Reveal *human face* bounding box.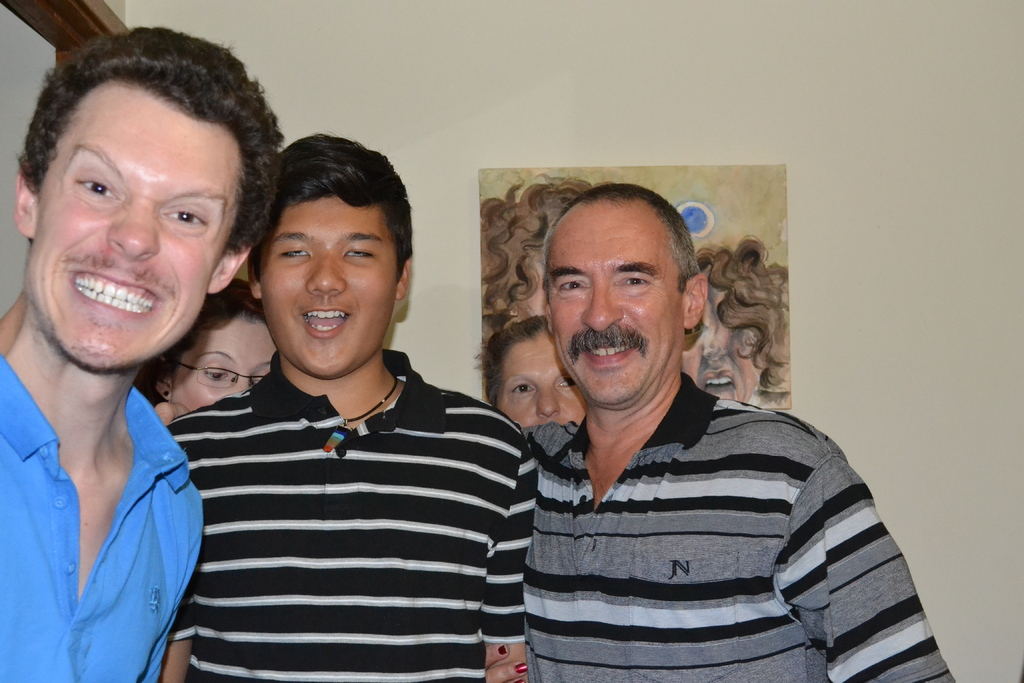
Revealed: select_region(20, 85, 246, 370).
